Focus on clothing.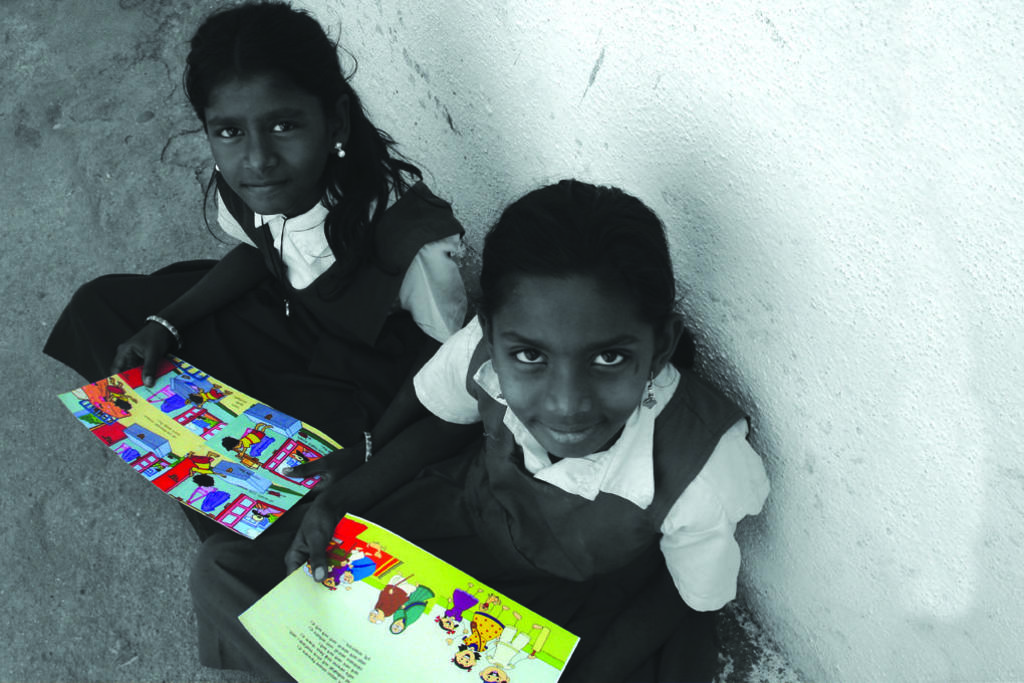
Focused at 372:578:406:609.
